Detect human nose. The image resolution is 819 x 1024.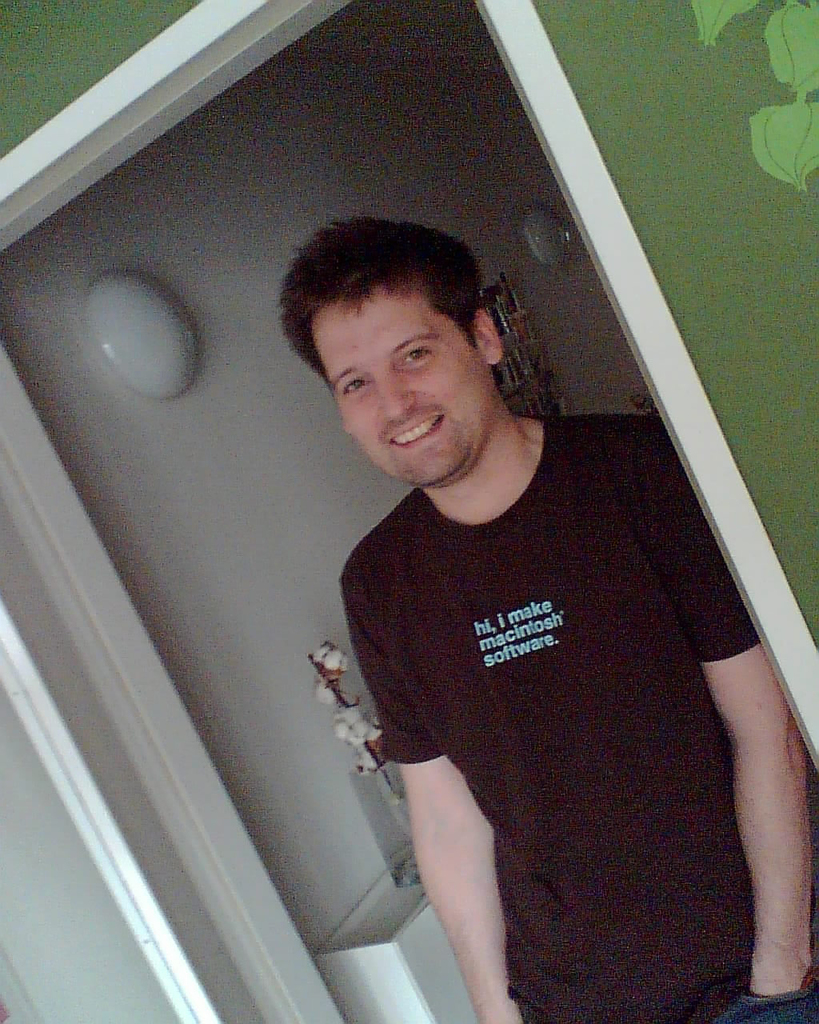
bbox=[375, 376, 417, 420].
